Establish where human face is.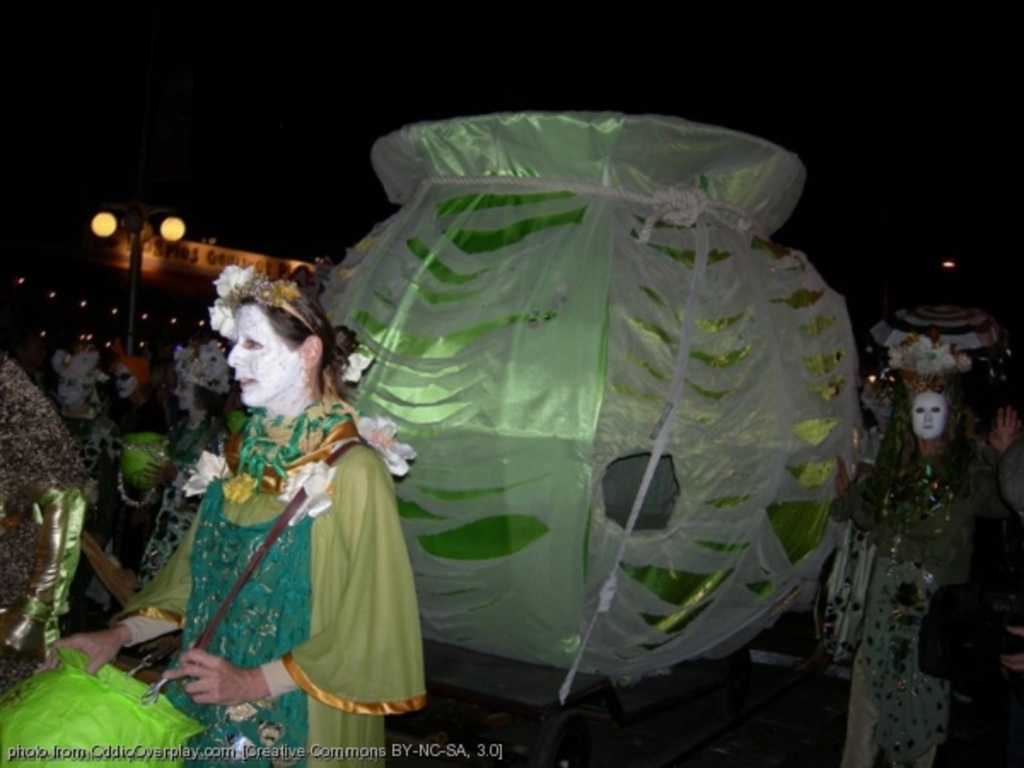
Established at x1=229 y1=295 x2=294 y2=406.
